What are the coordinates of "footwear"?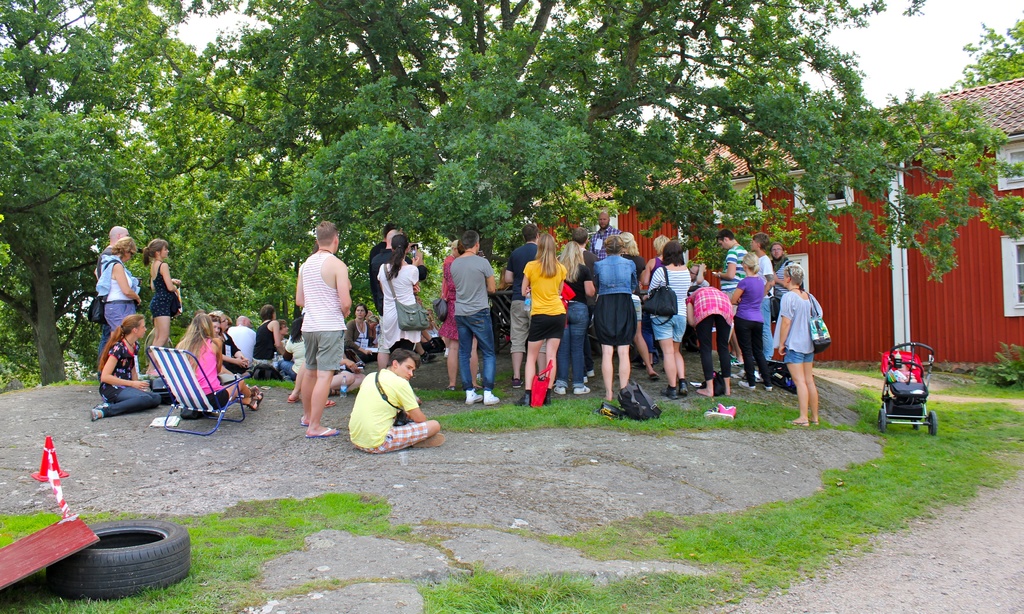
crop(513, 392, 530, 405).
